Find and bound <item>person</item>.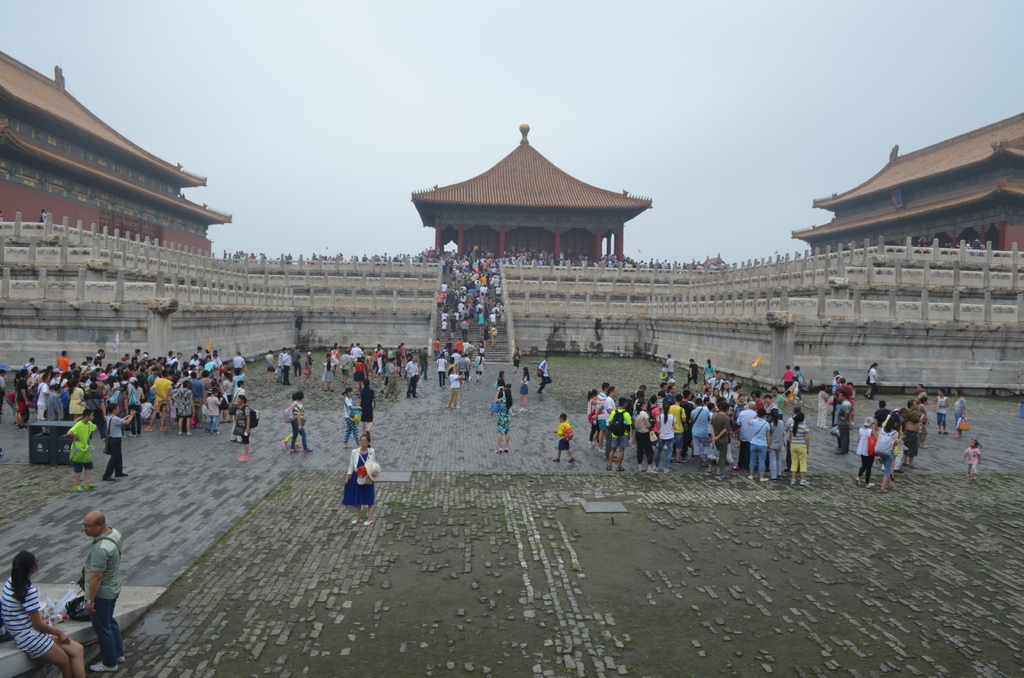
Bound: [382,359,390,390].
